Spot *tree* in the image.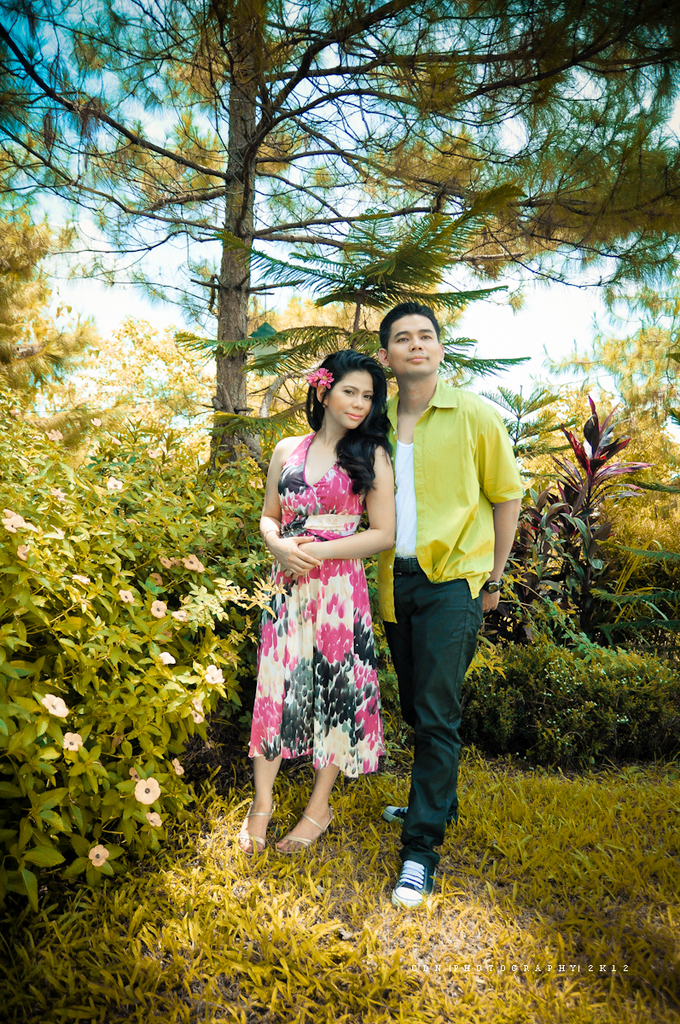
*tree* found at detection(0, 0, 679, 626).
